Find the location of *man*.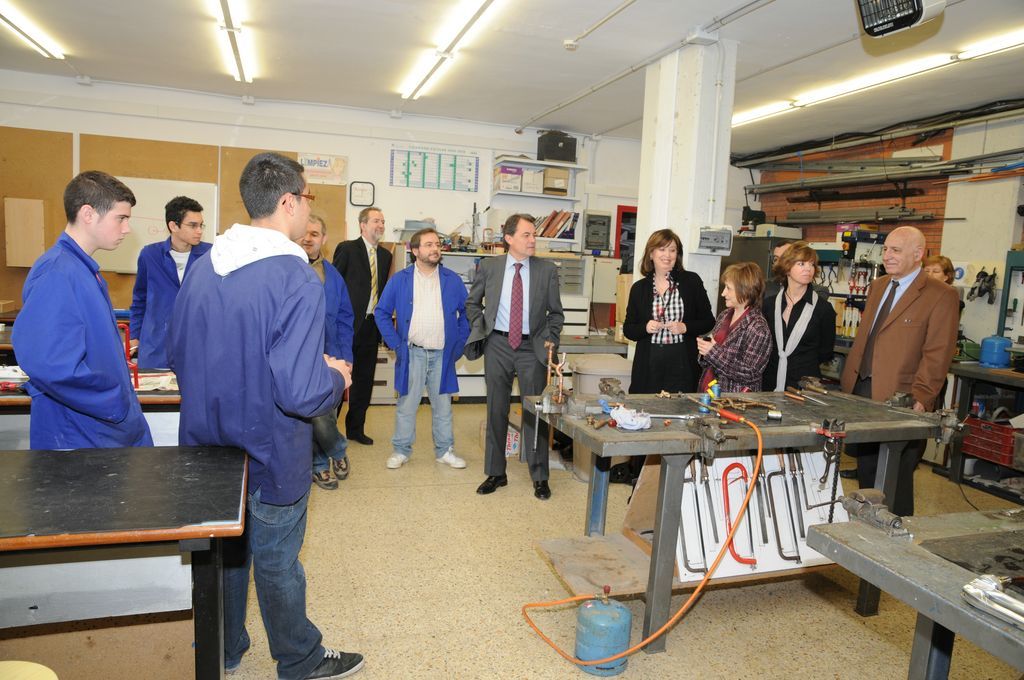
Location: 844,222,957,526.
